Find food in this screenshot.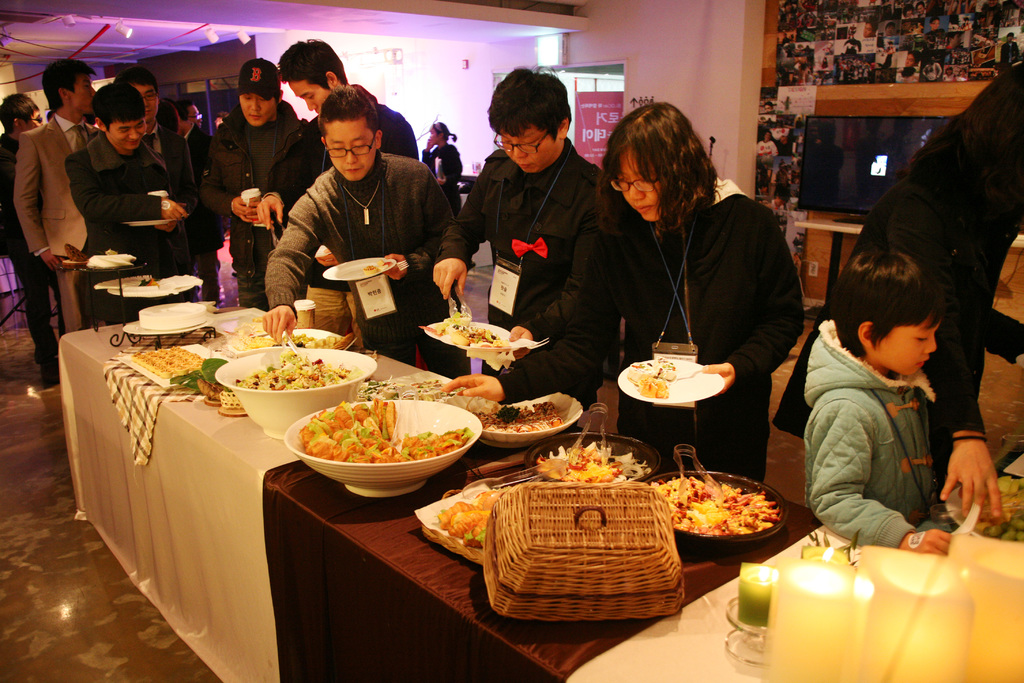
The bounding box for food is rect(59, 243, 138, 270).
